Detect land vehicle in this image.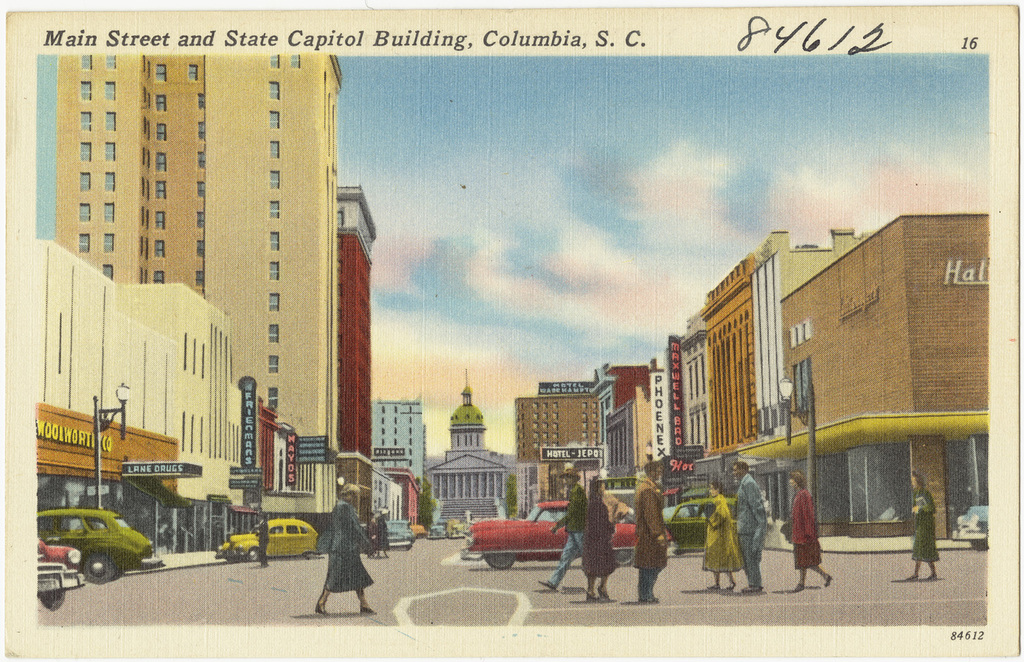
Detection: <box>210,517,324,562</box>.
